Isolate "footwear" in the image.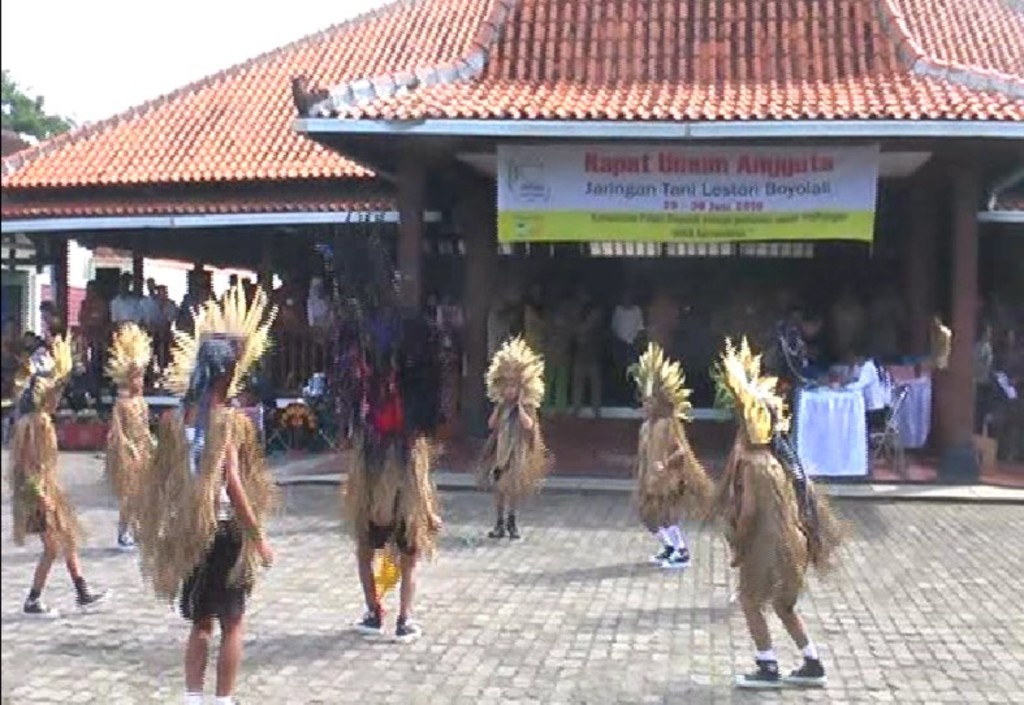
Isolated region: bbox(649, 527, 673, 565).
